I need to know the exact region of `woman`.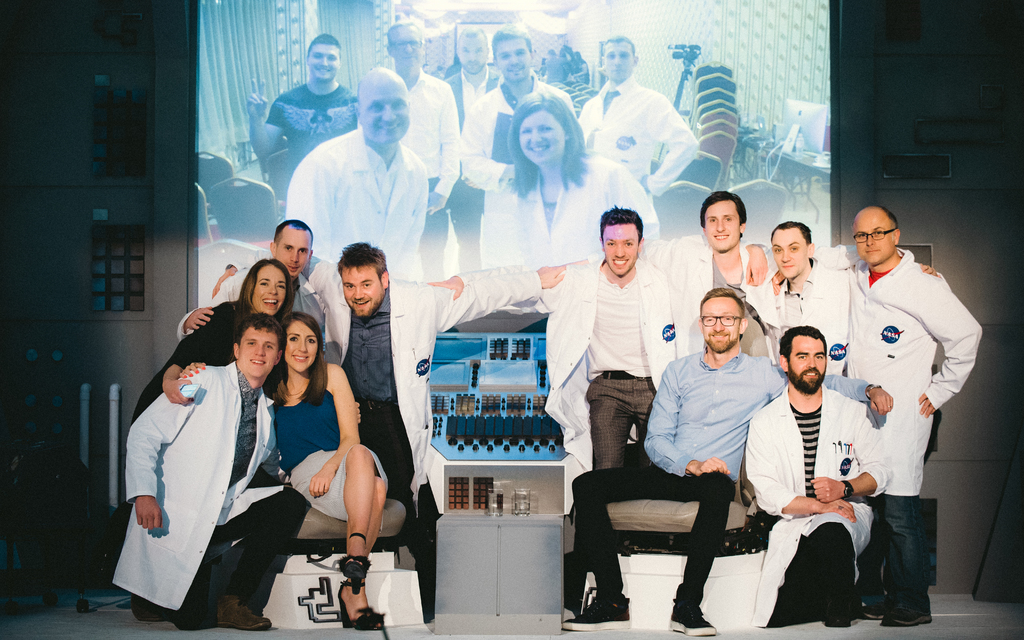
Region: select_region(180, 312, 382, 626).
